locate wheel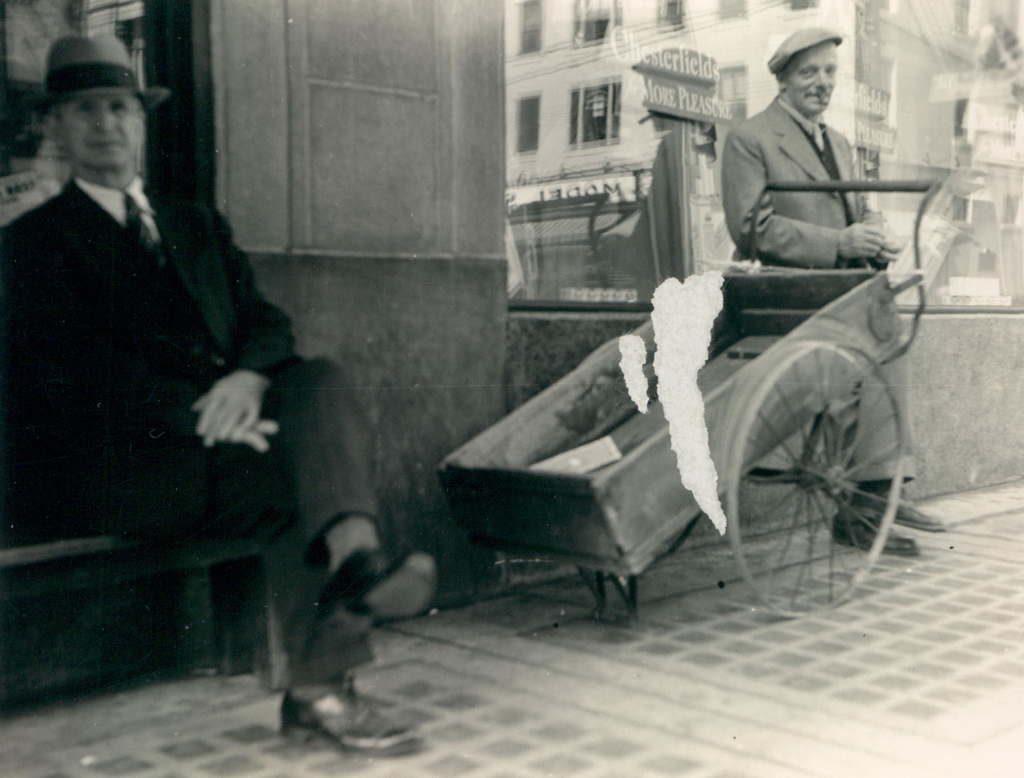
<region>744, 326, 908, 603</region>
